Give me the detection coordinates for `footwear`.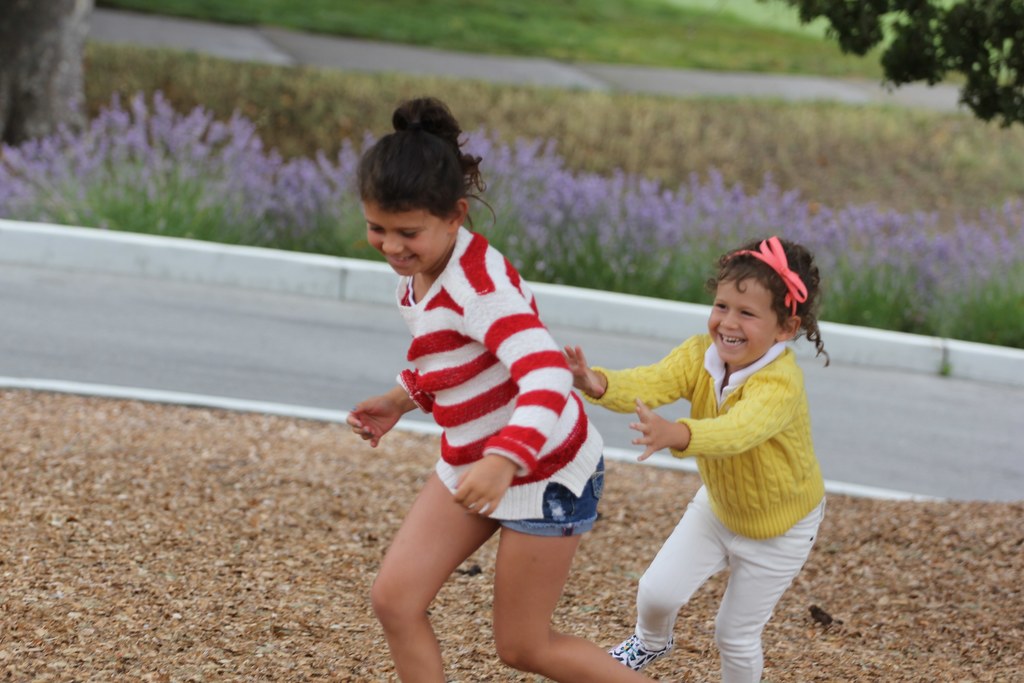
bbox(608, 631, 675, 673).
